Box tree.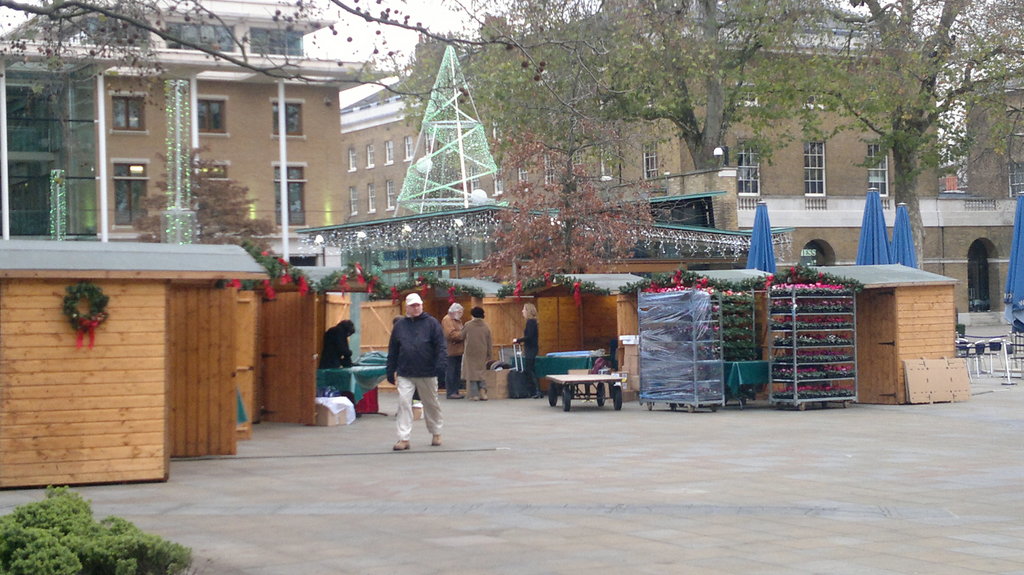
(757, 0, 1023, 271).
